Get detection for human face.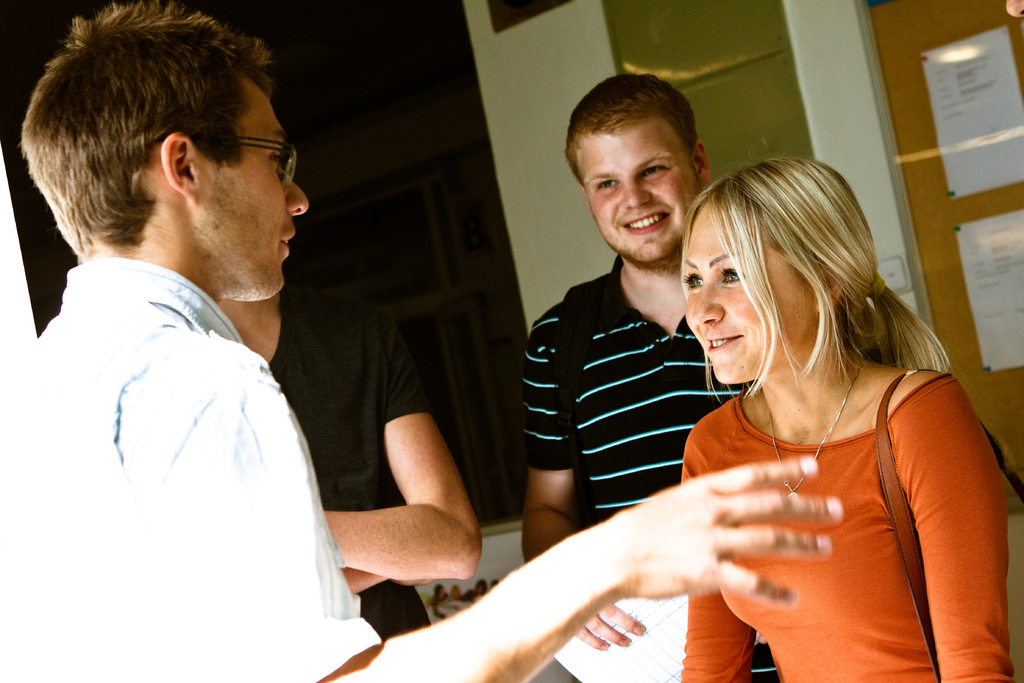
Detection: (x1=578, y1=131, x2=697, y2=259).
